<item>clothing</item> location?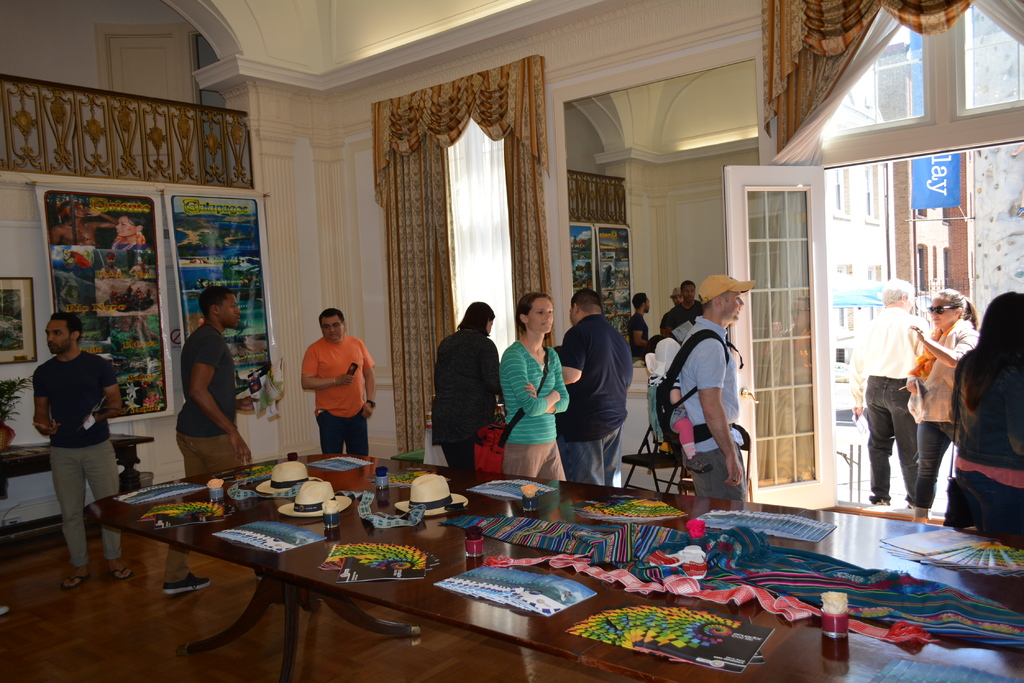
detection(915, 322, 976, 517)
